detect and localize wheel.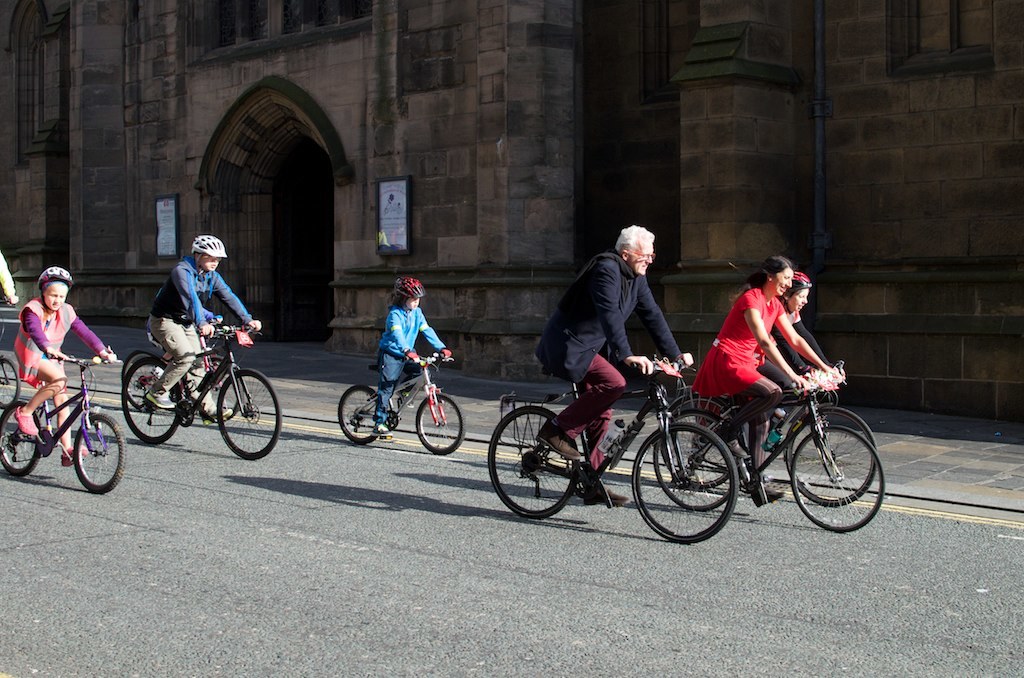
Localized at bbox=[122, 352, 163, 400].
